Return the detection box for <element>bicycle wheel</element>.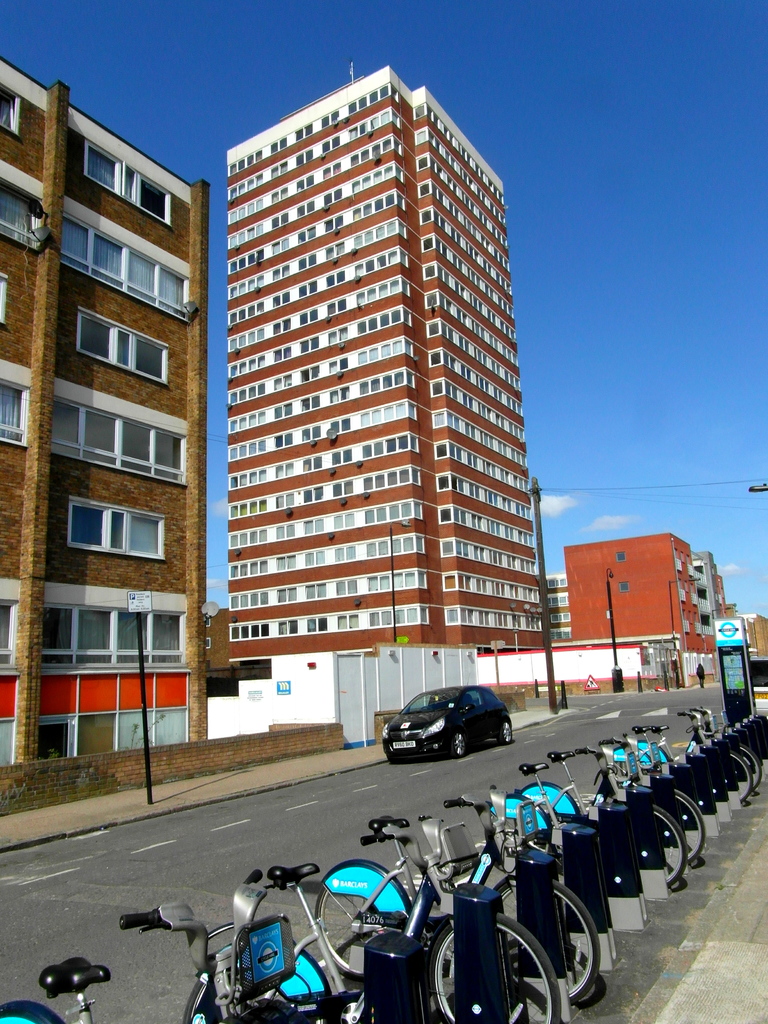
<region>666, 785, 705, 861</region>.
